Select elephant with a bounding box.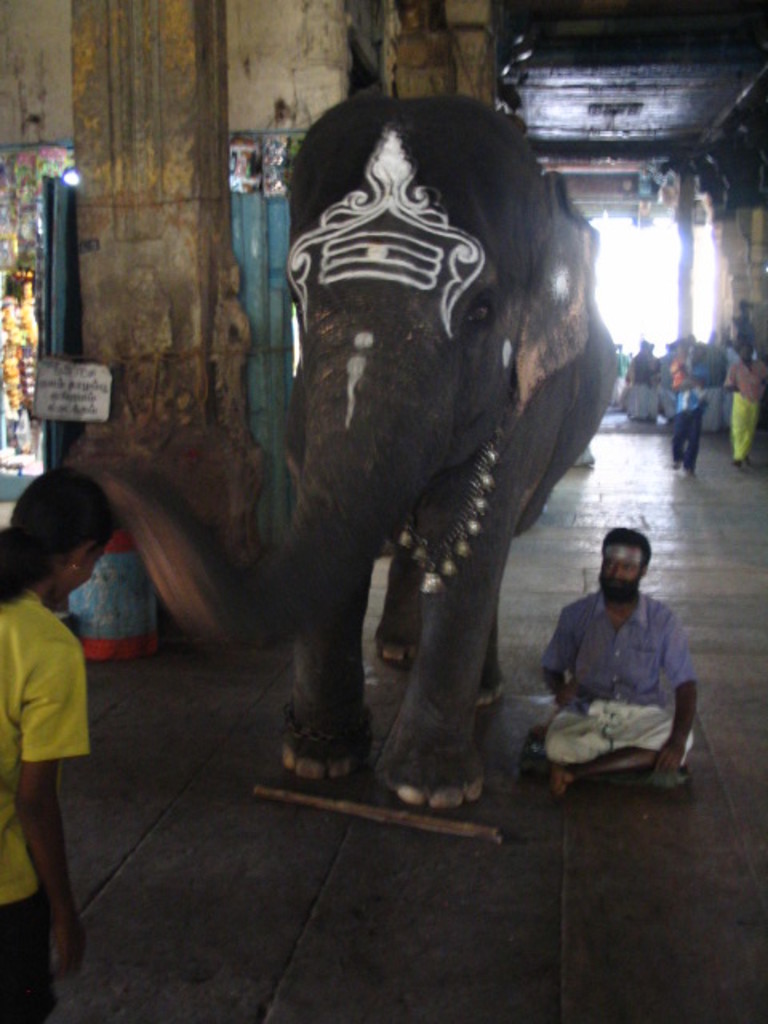
rect(210, 66, 606, 803).
